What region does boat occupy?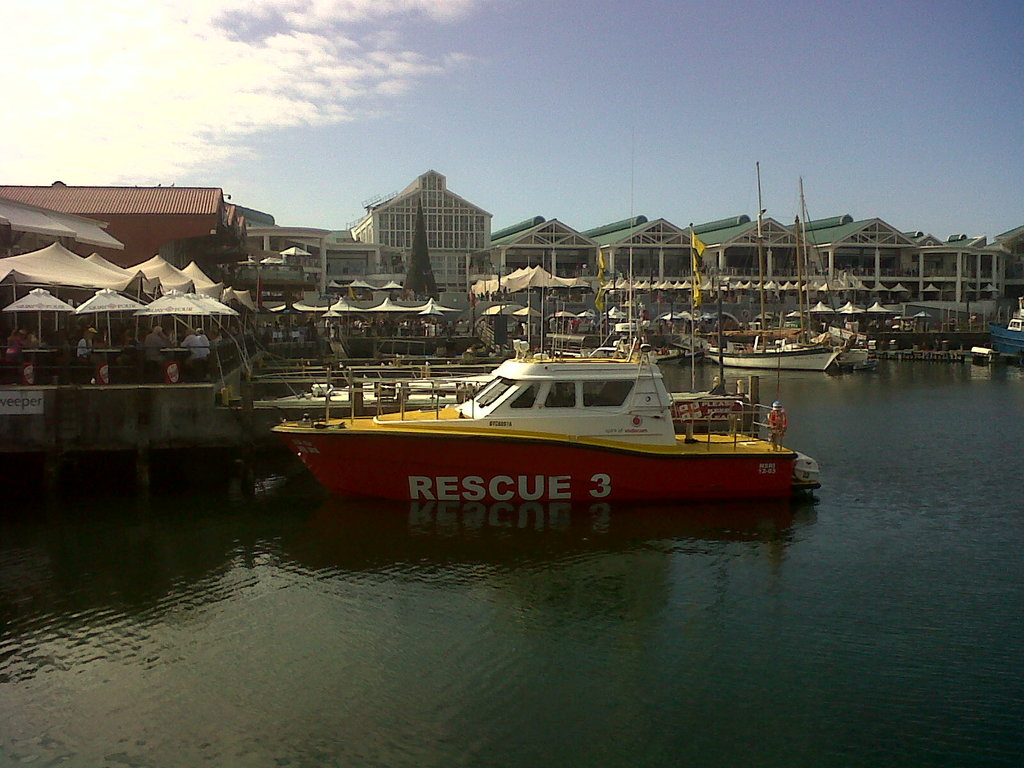
locate(985, 314, 1023, 356).
